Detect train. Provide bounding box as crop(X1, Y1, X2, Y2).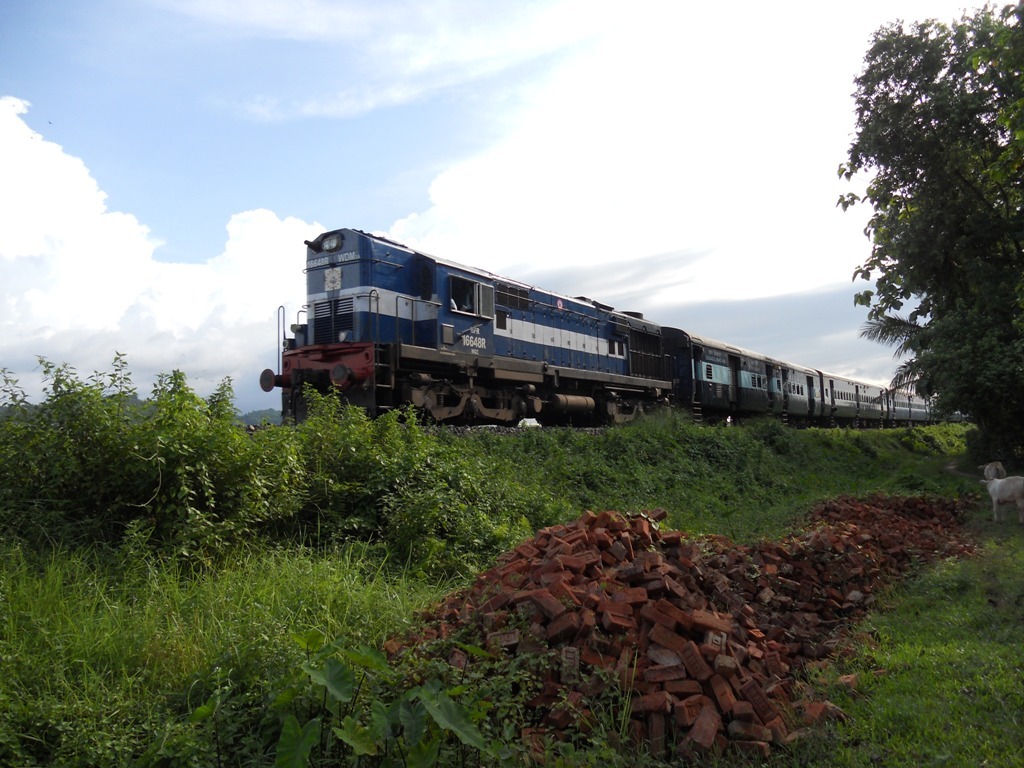
crop(260, 227, 971, 423).
